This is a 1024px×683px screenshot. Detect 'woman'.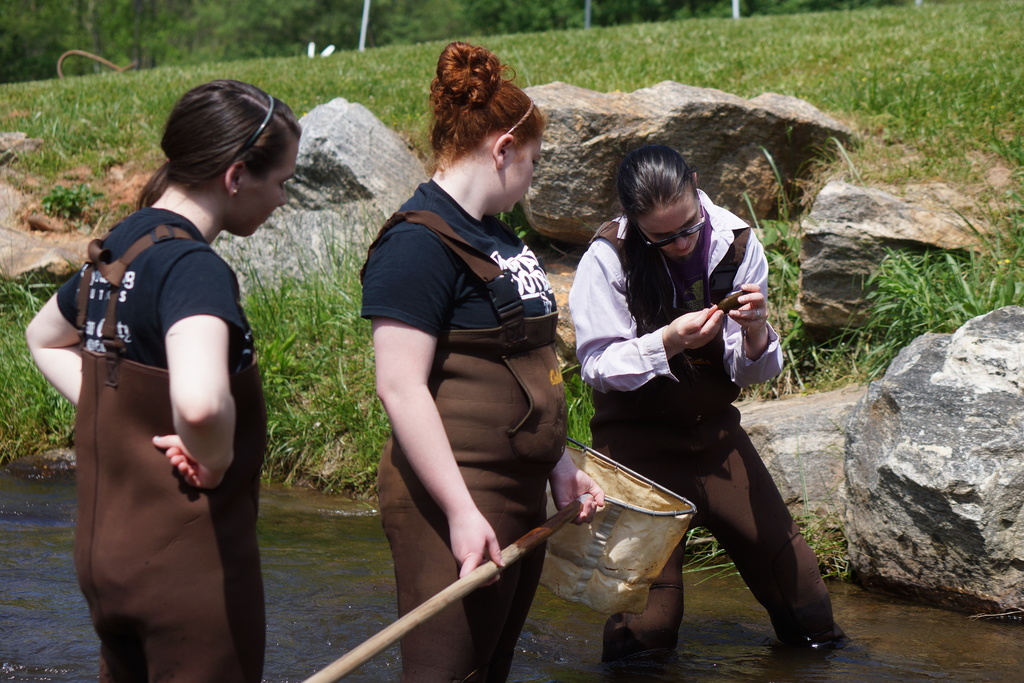
rect(356, 42, 605, 682).
